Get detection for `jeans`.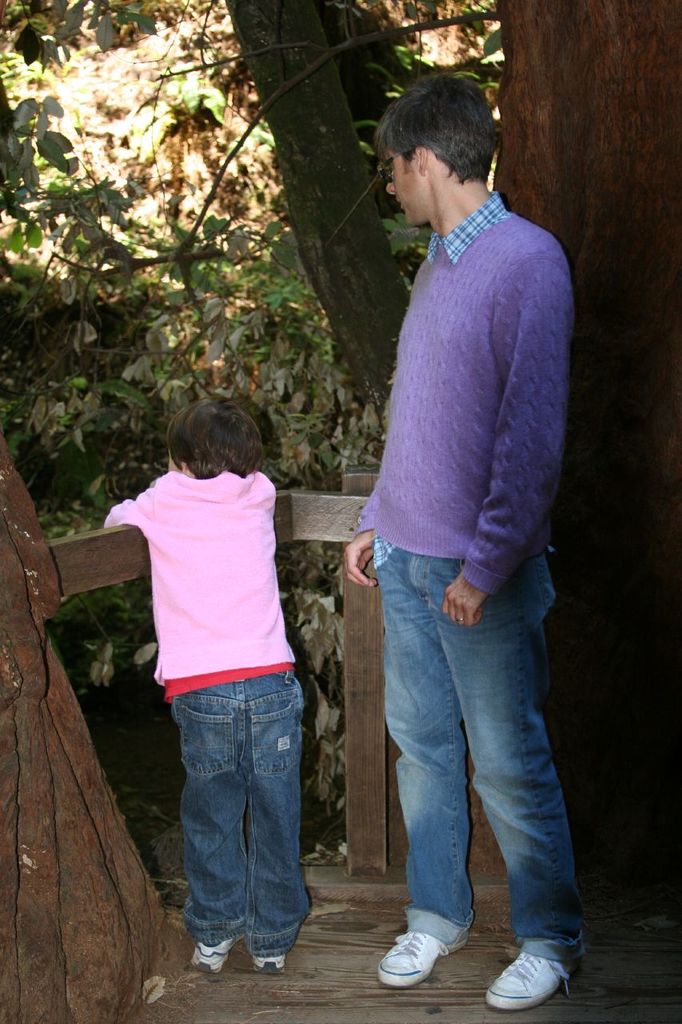
Detection: 171 667 316 958.
